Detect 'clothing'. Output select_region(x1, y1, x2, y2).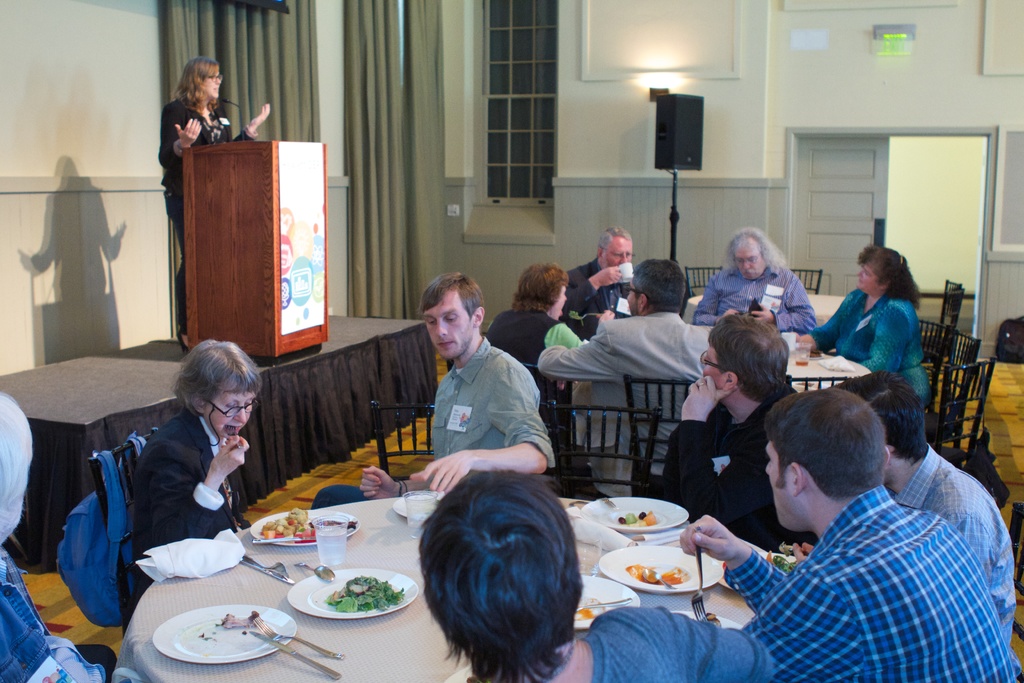
select_region(732, 480, 1023, 682).
